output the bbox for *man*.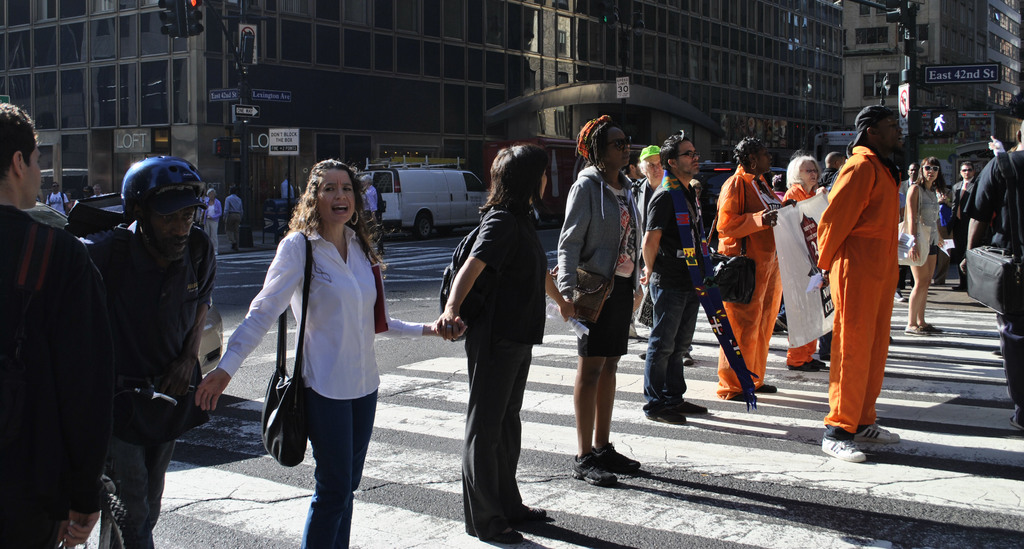
bbox=(901, 160, 921, 217).
